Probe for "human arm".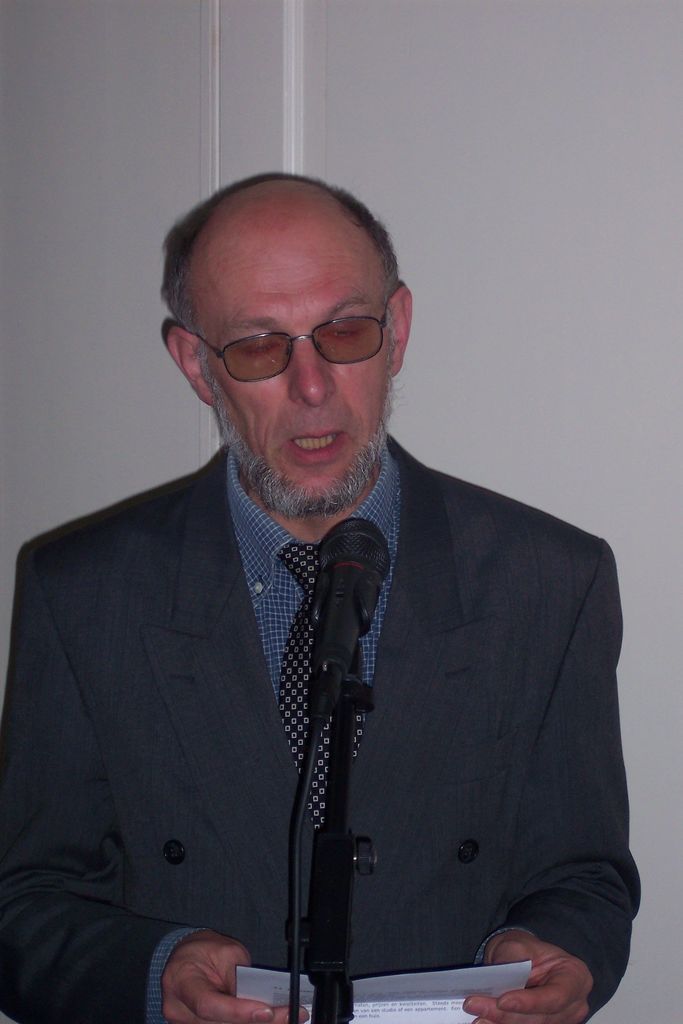
Probe result: <box>459,544,648,1021</box>.
